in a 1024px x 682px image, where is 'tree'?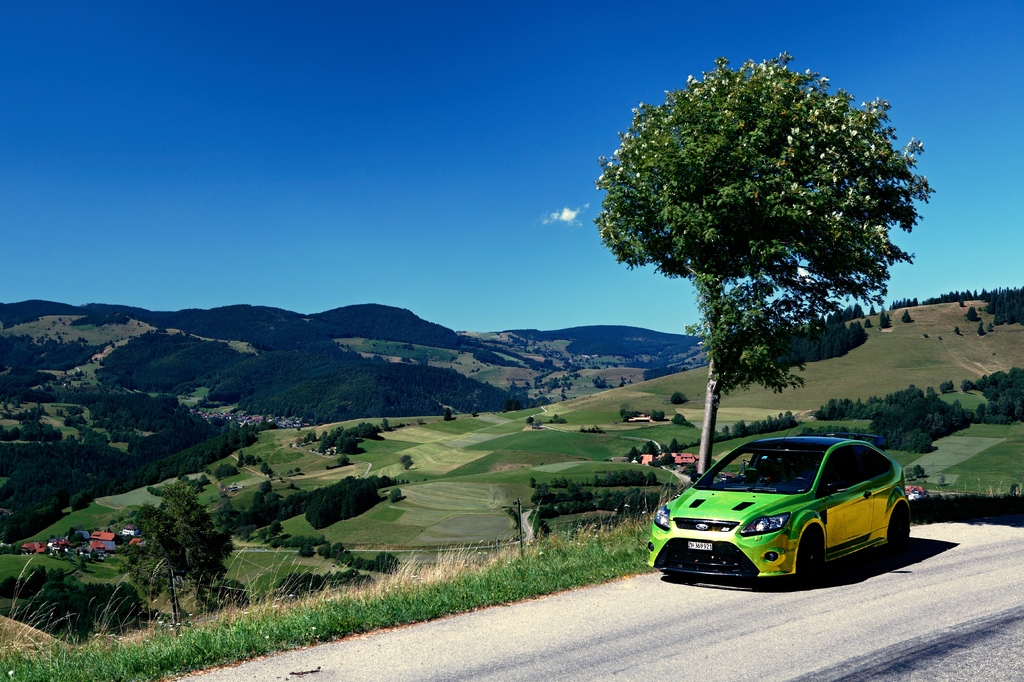
bbox=(526, 413, 535, 426).
